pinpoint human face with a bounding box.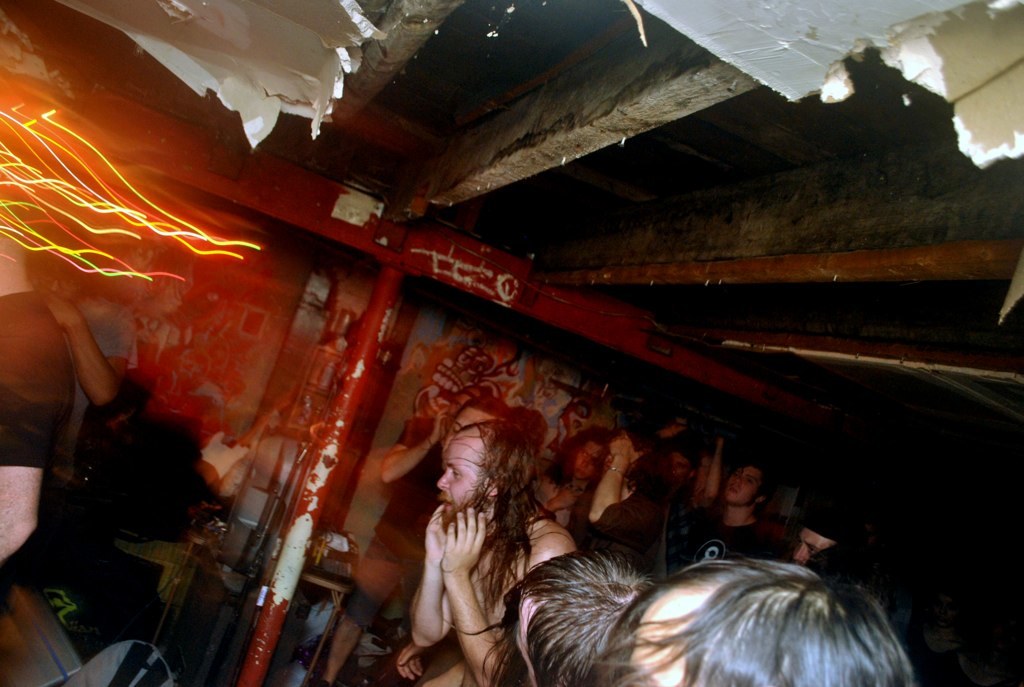
(x1=438, y1=427, x2=489, y2=512).
